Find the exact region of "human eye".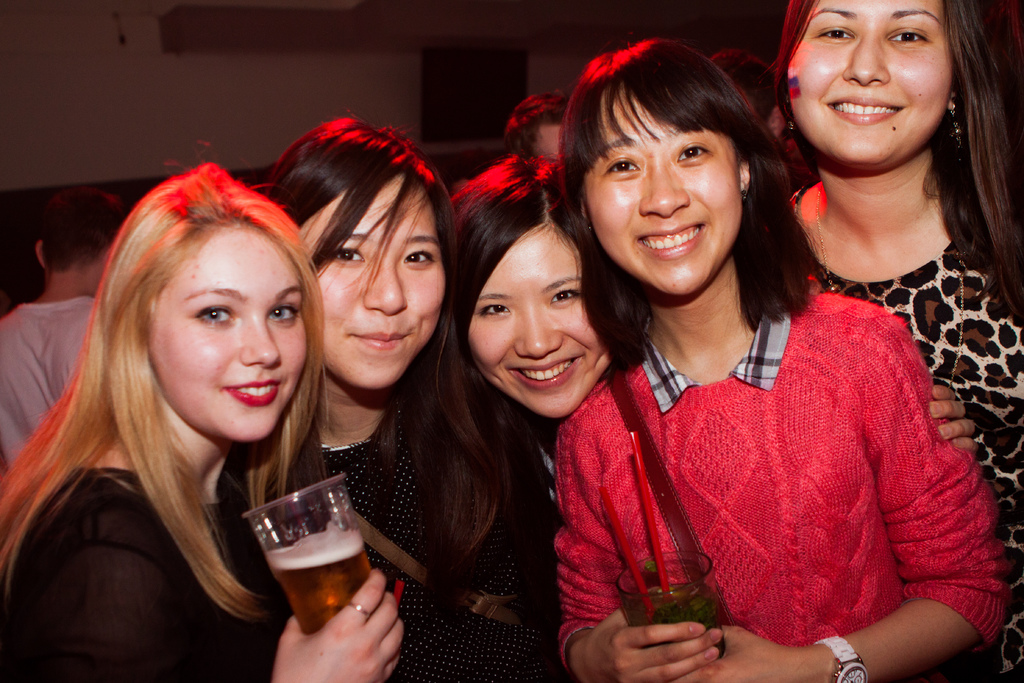
Exact region: (598, 148, 643, 179).
